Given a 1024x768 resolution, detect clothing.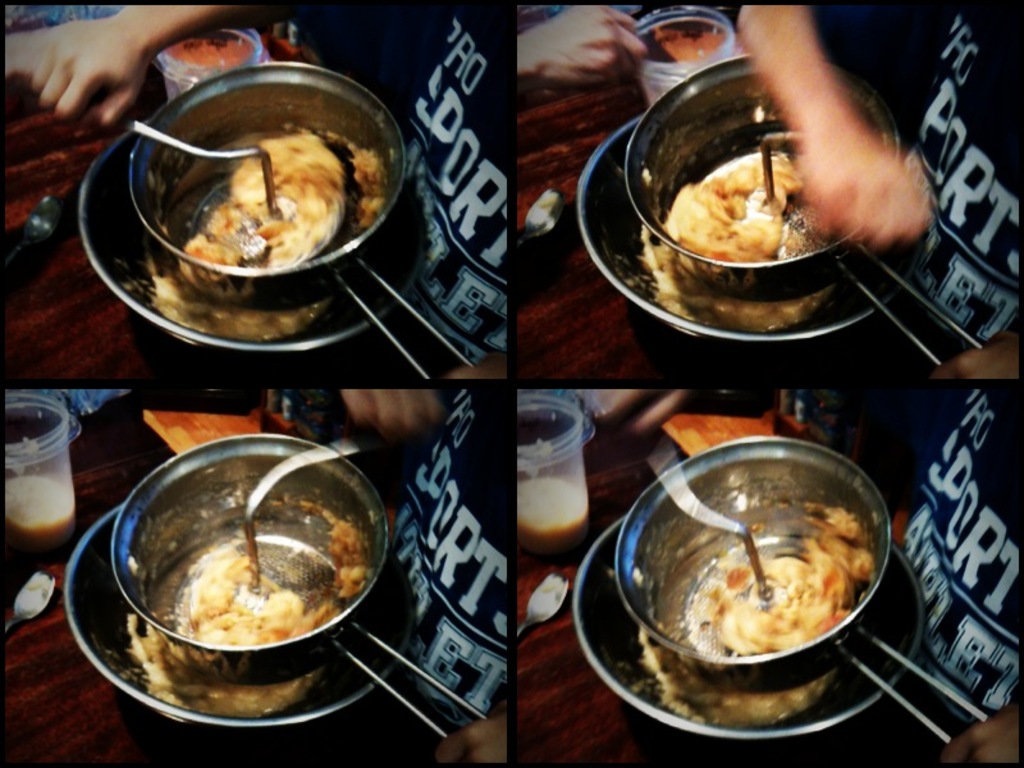
{"x1": 867, "y1": 378, "x2": 1020, "y2": 765}.
